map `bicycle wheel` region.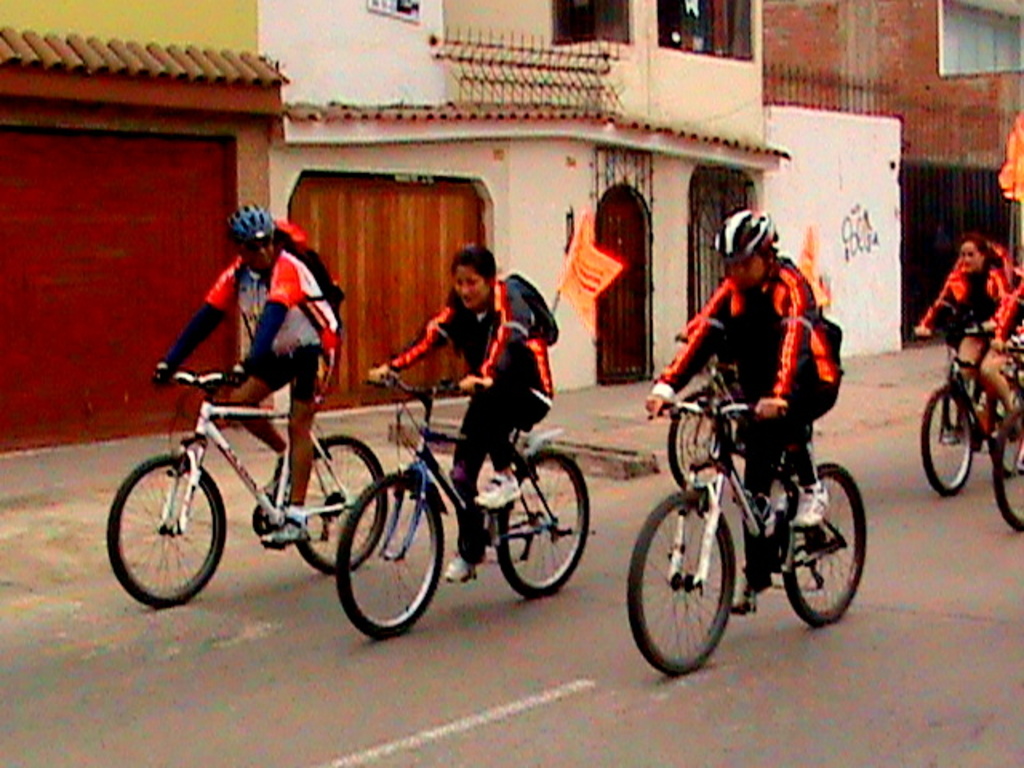
Mapped to bbox=[622, 486, 731, 677].
